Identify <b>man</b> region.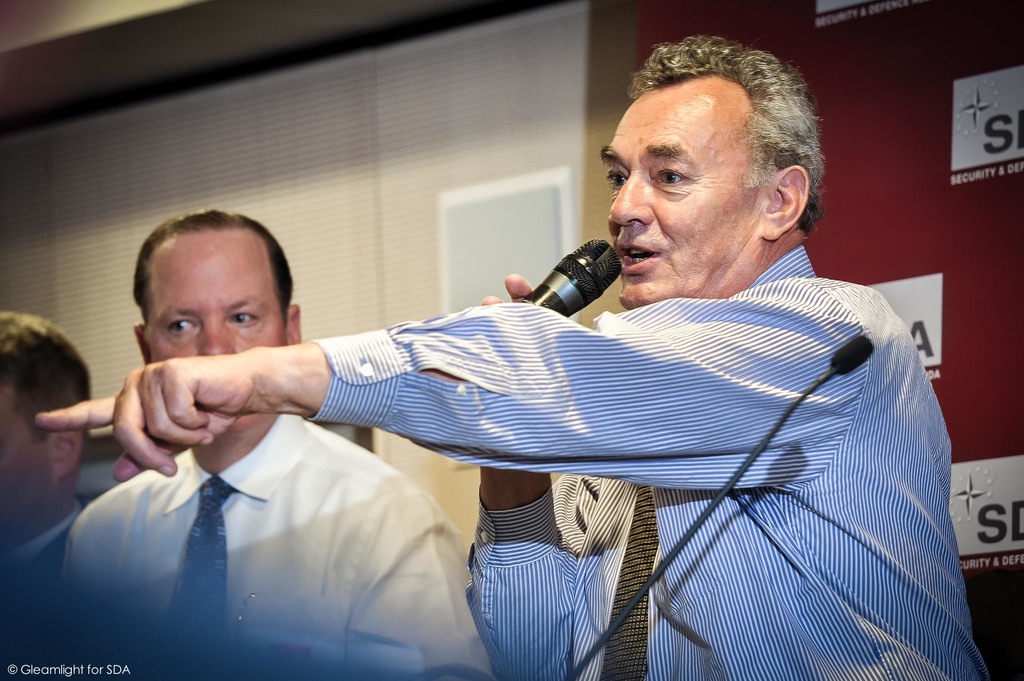
Region: {"x1": 33, "y1": 35, "x2": 990, "y2": 680}.
